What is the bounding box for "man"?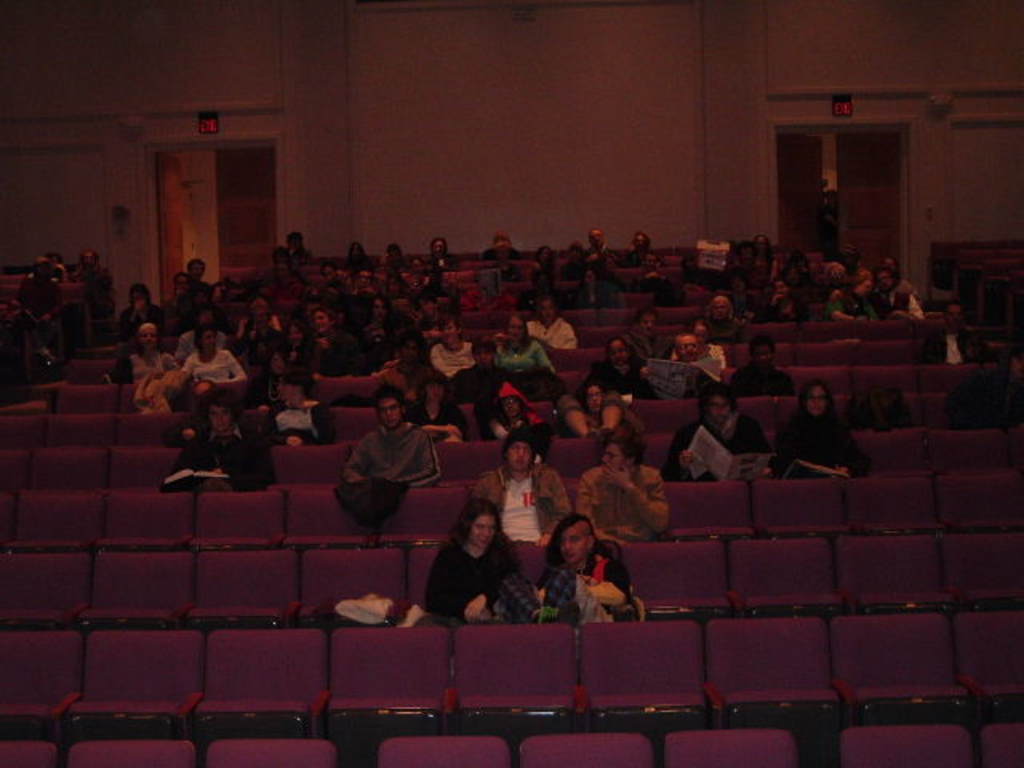
570:430:666:542.
